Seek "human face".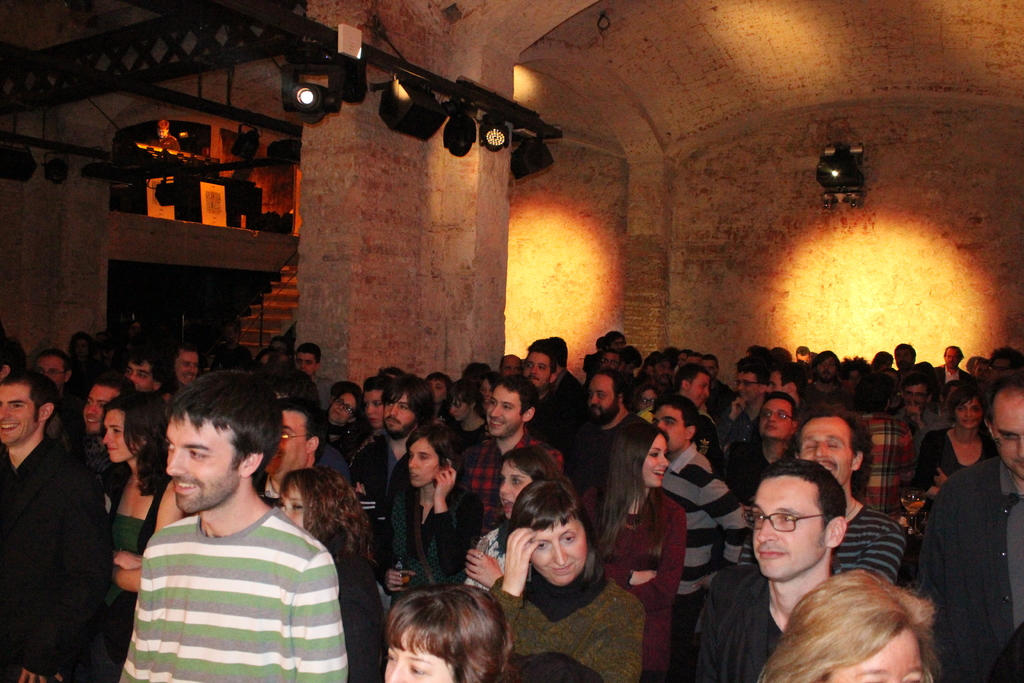
x1=753 y1=399 x2=792 y2=437.
